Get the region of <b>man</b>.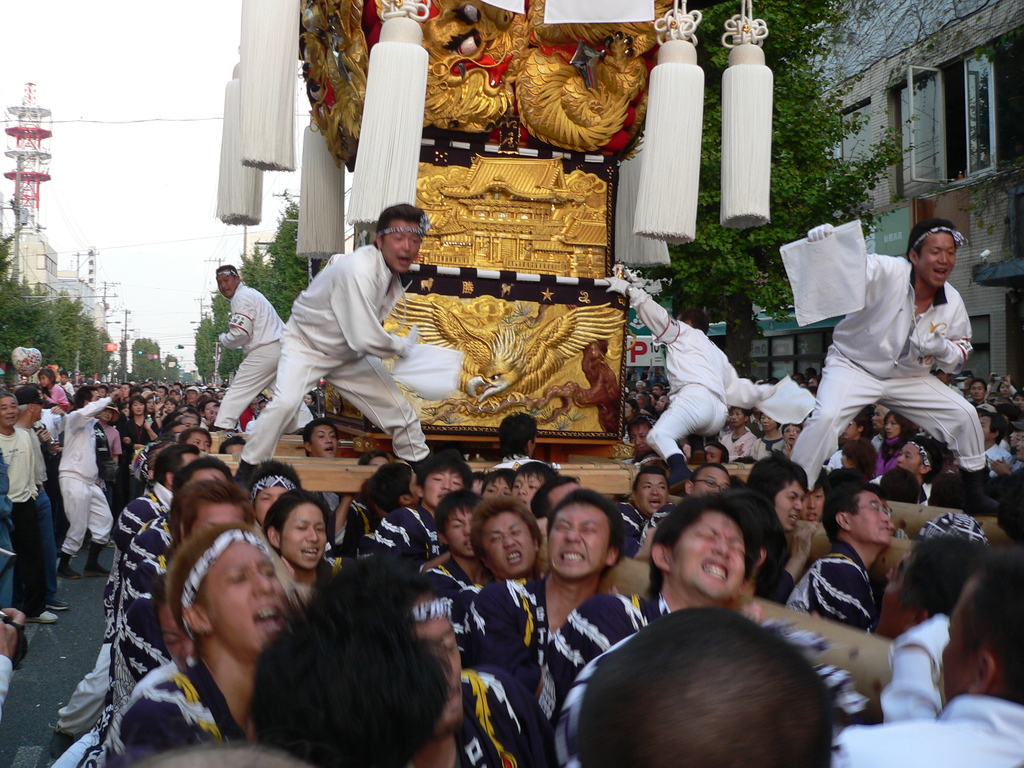
l=475, t=493, r=590, b=719.
